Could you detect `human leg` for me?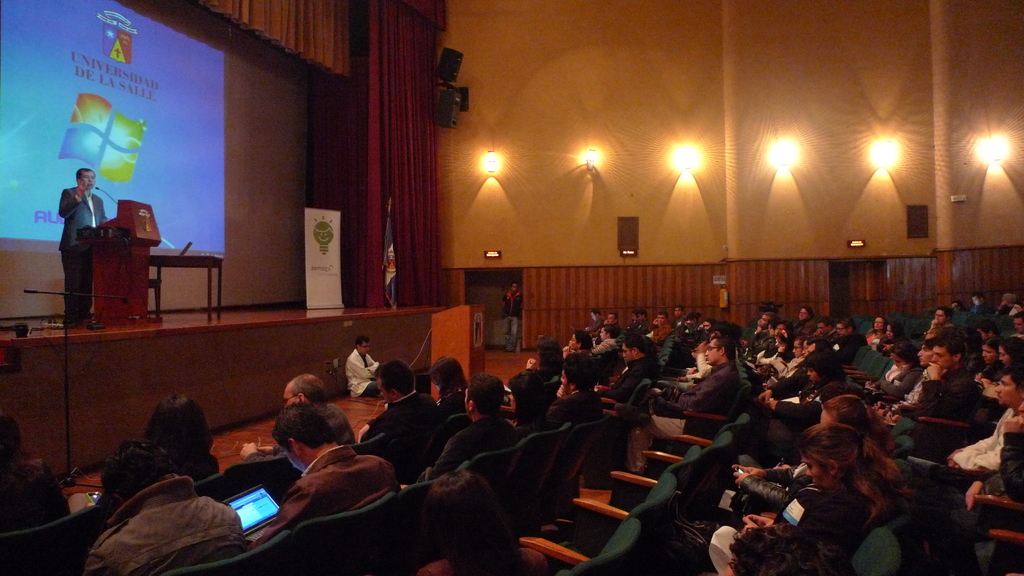
Detection result: left=61, top=248, right=90, bottom=322.
